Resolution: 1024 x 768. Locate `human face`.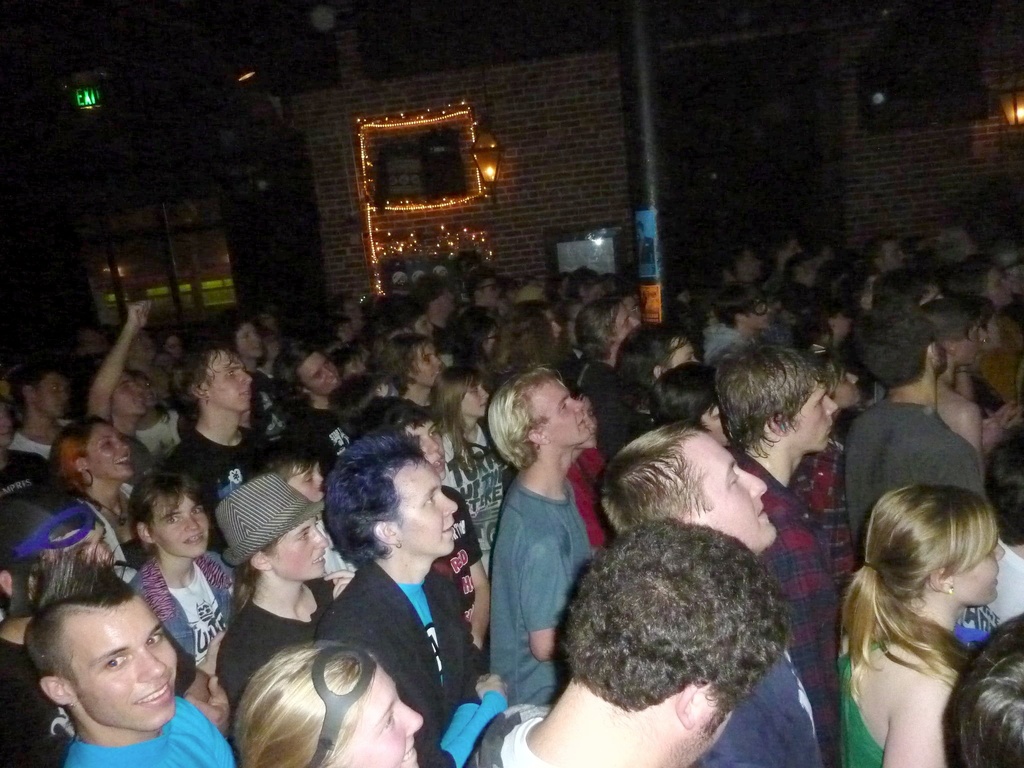
[664,335,700,369].
